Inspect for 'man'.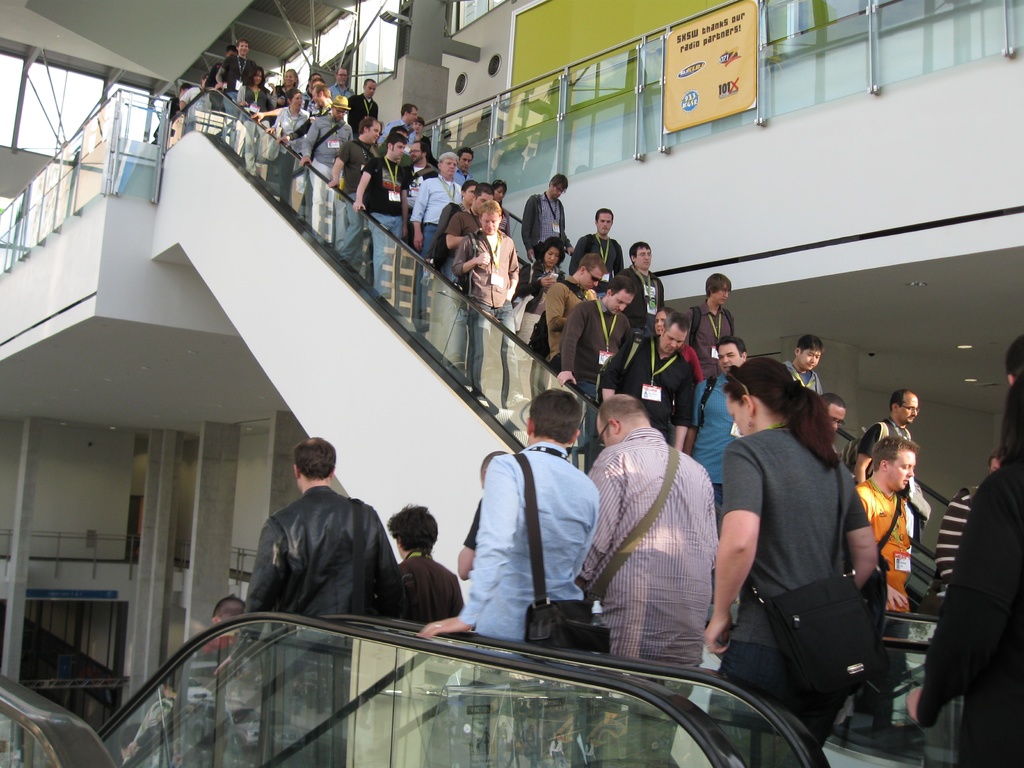
Inspection: 177 76 211 127.
